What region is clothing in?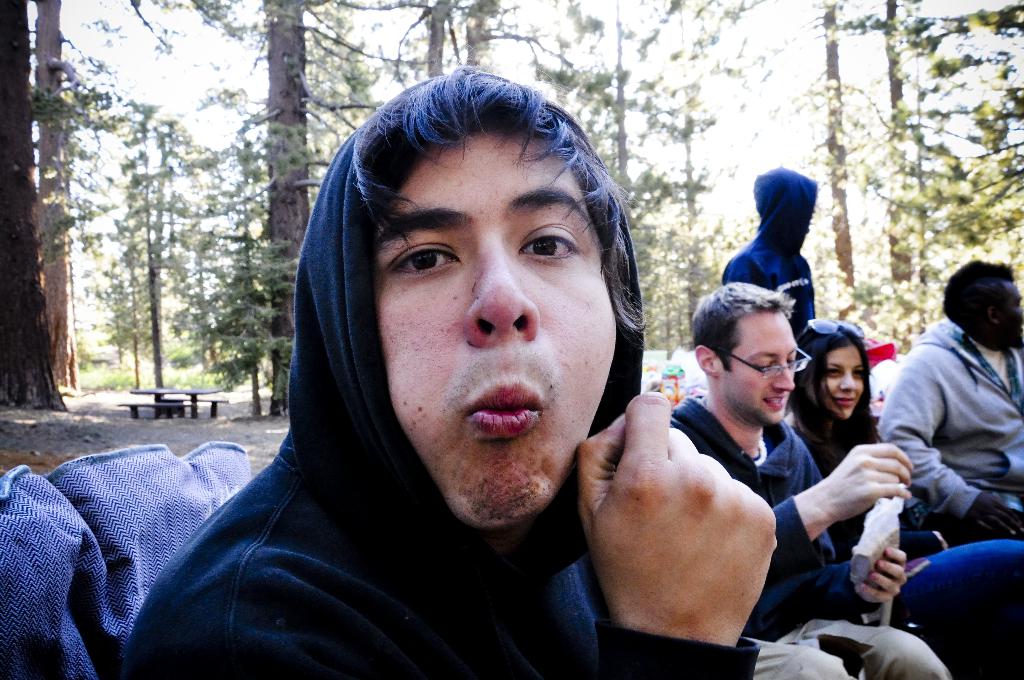
detection(779, 426, 884, 558).
